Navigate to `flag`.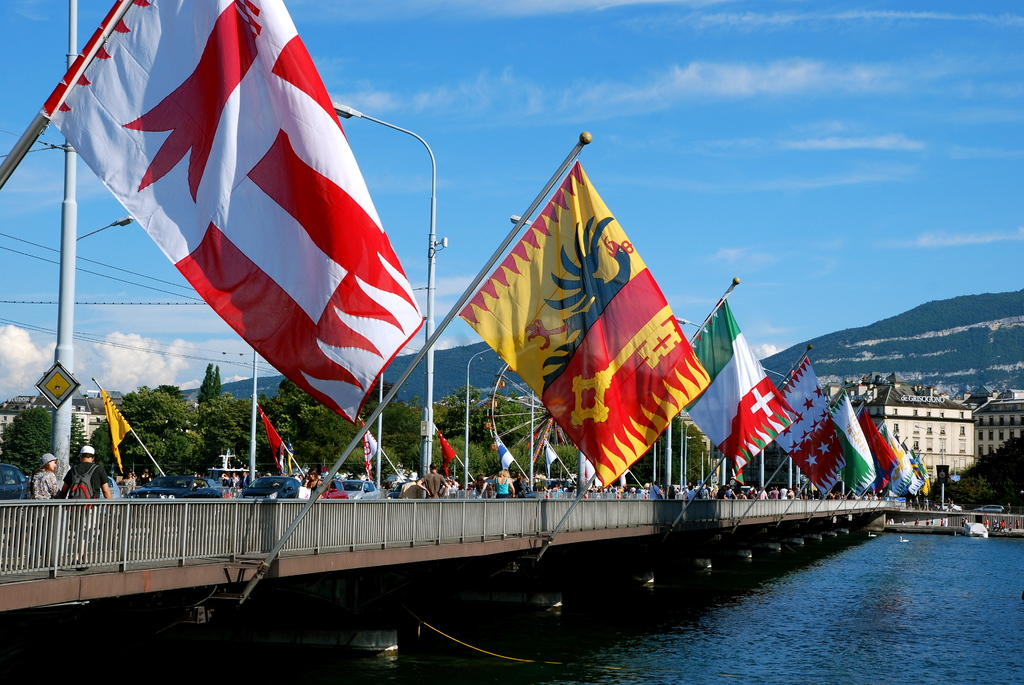
Navigation target: (x1=286, y1=441, x2=293, y2=475).
